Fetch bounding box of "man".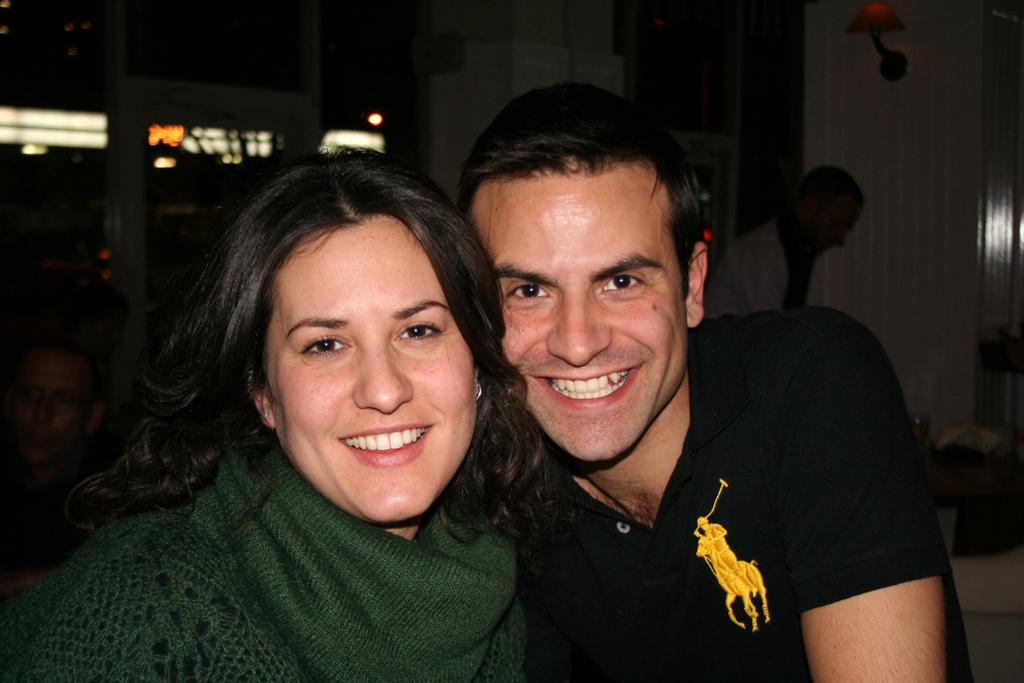
Bbox: 692/165/862/324.
